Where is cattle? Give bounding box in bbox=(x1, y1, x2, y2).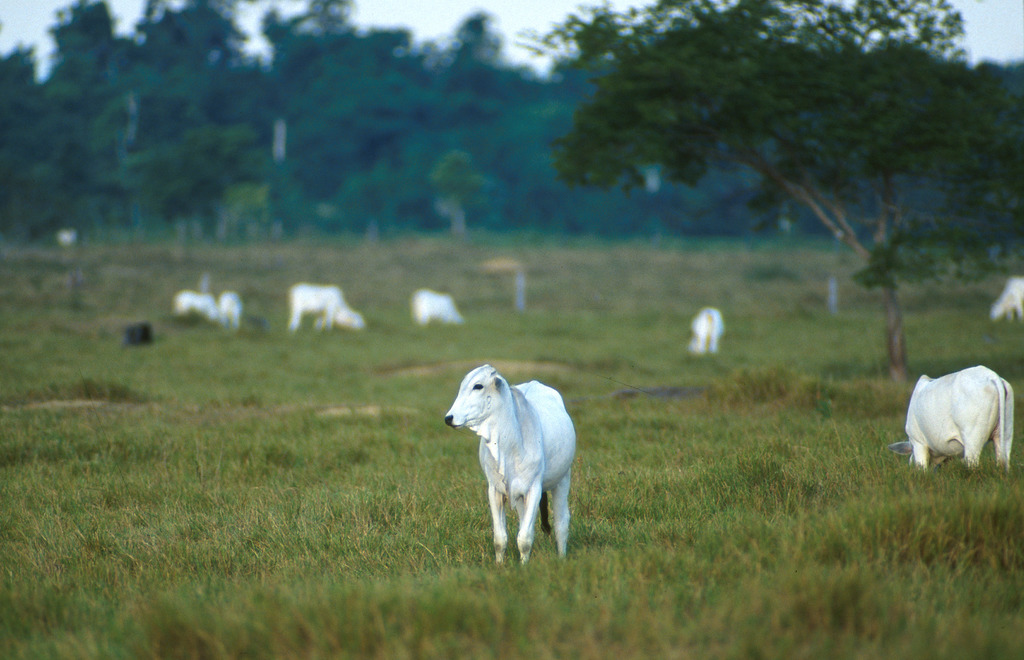
bbox=(404, 287, 461, 328).
